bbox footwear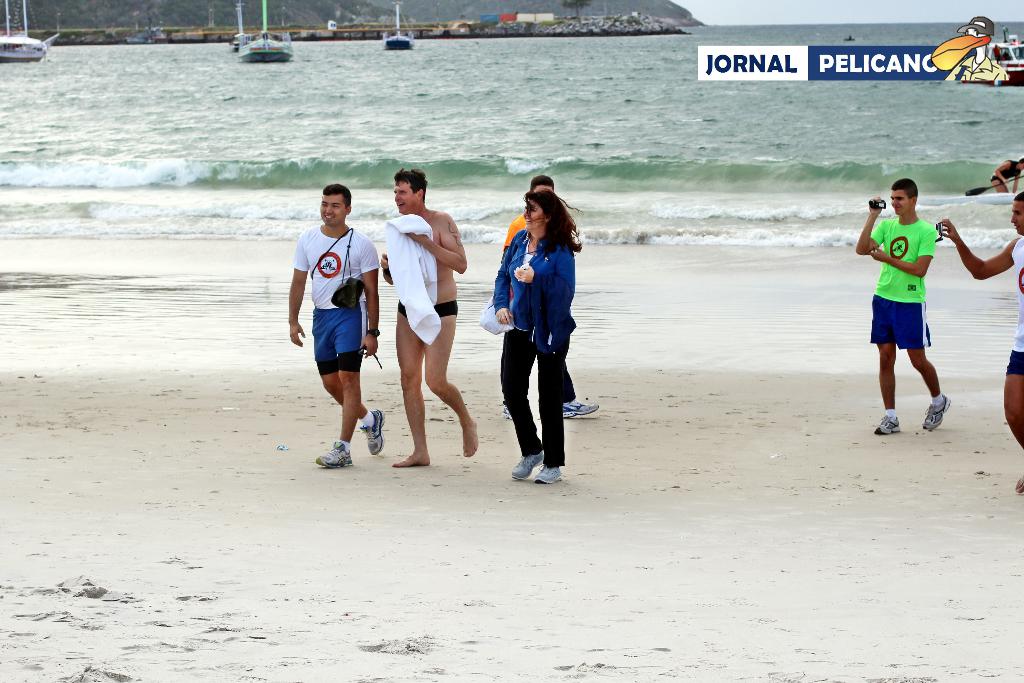
box(503, 400, 521, 421)
